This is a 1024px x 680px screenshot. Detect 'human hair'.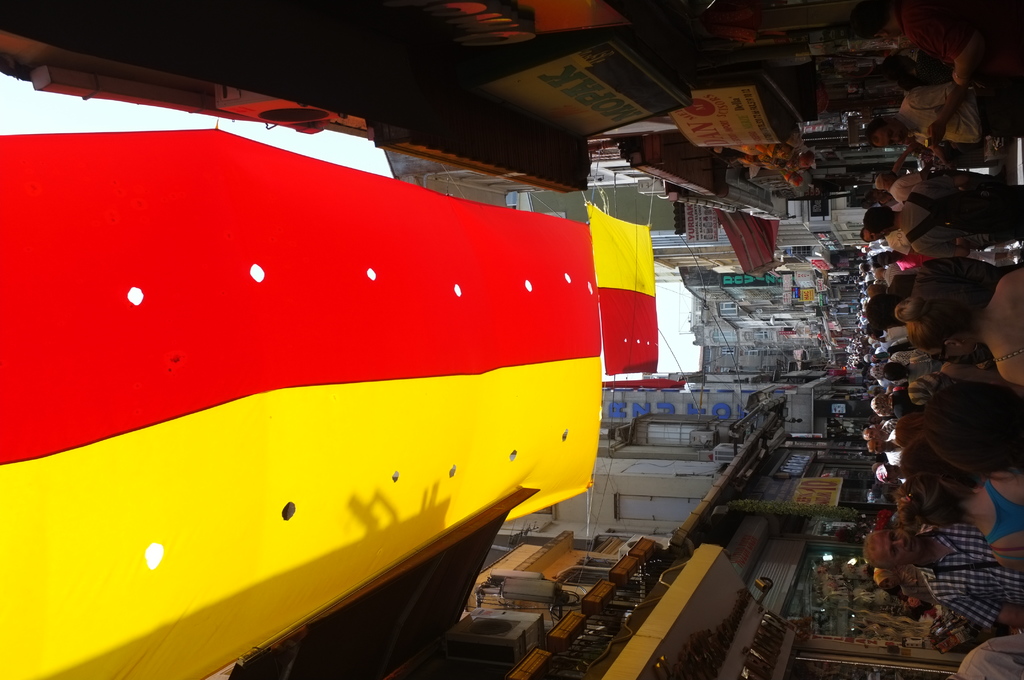
[901,444,970,488].
